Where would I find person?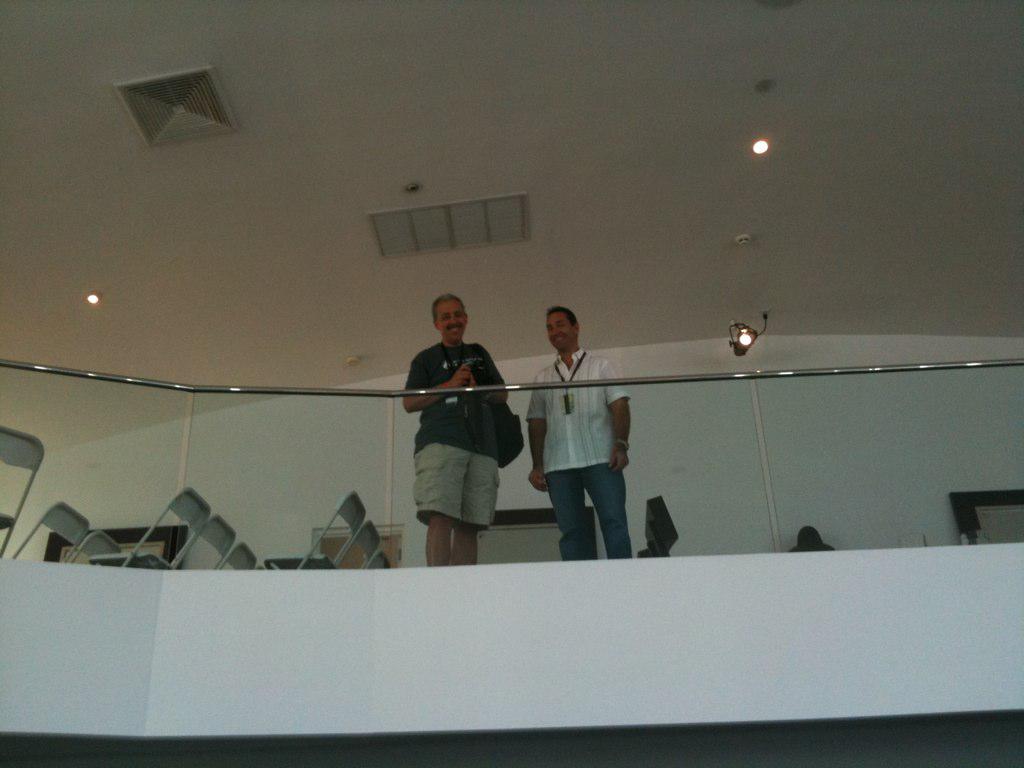
At (x1=521, y1=307, x2=636, y2=560).
